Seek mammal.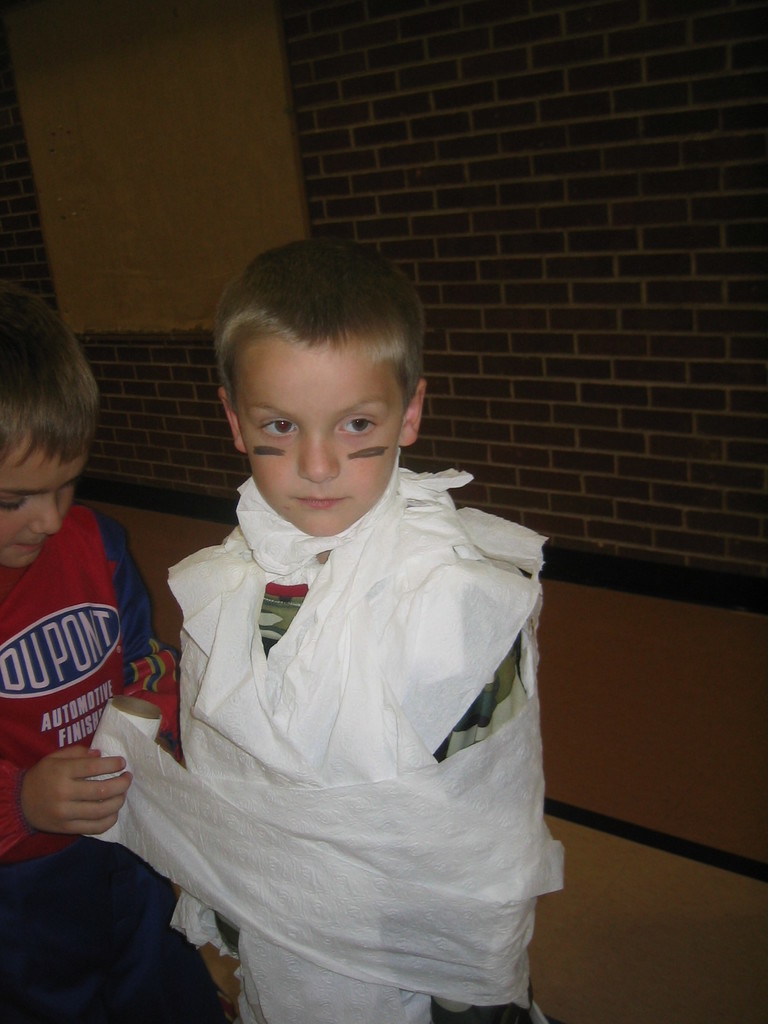
(68,255,588,993).
